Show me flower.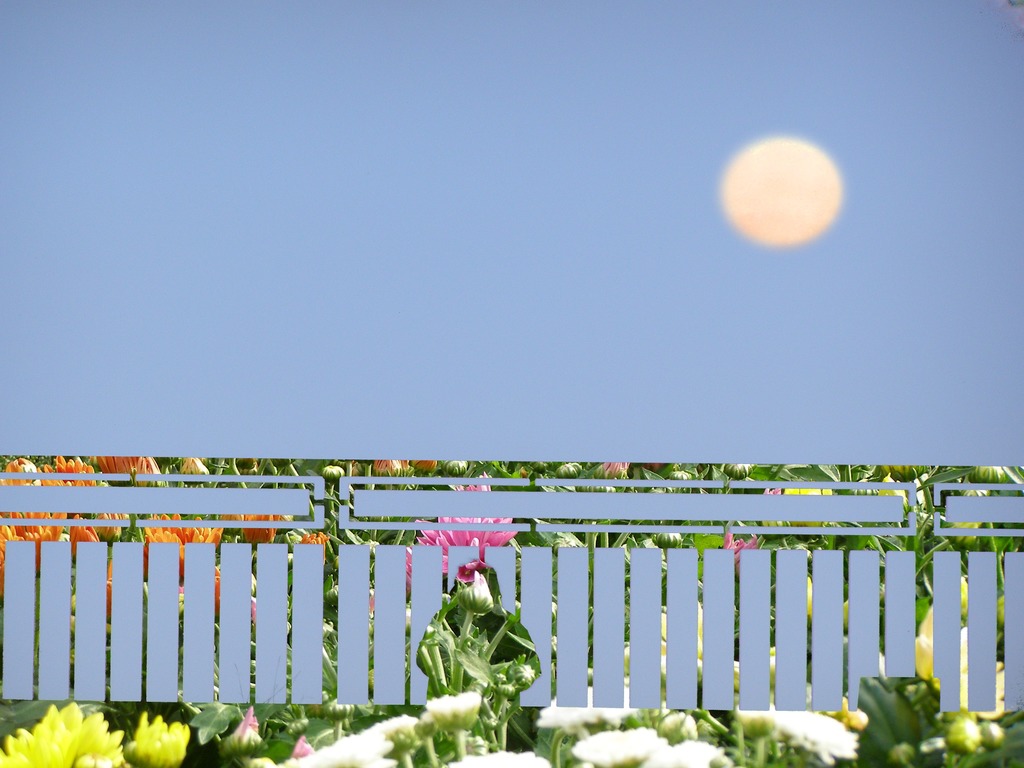
flower is here: BBox(573, 726, 657, 767).
